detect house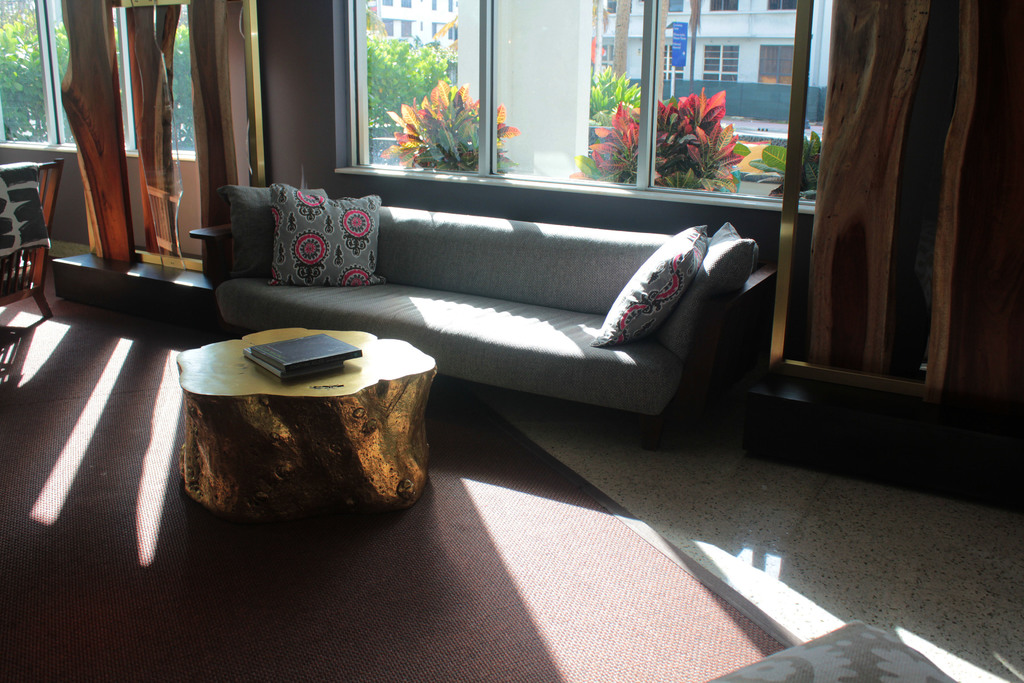
bbox=[362, 2, 461, 88]
